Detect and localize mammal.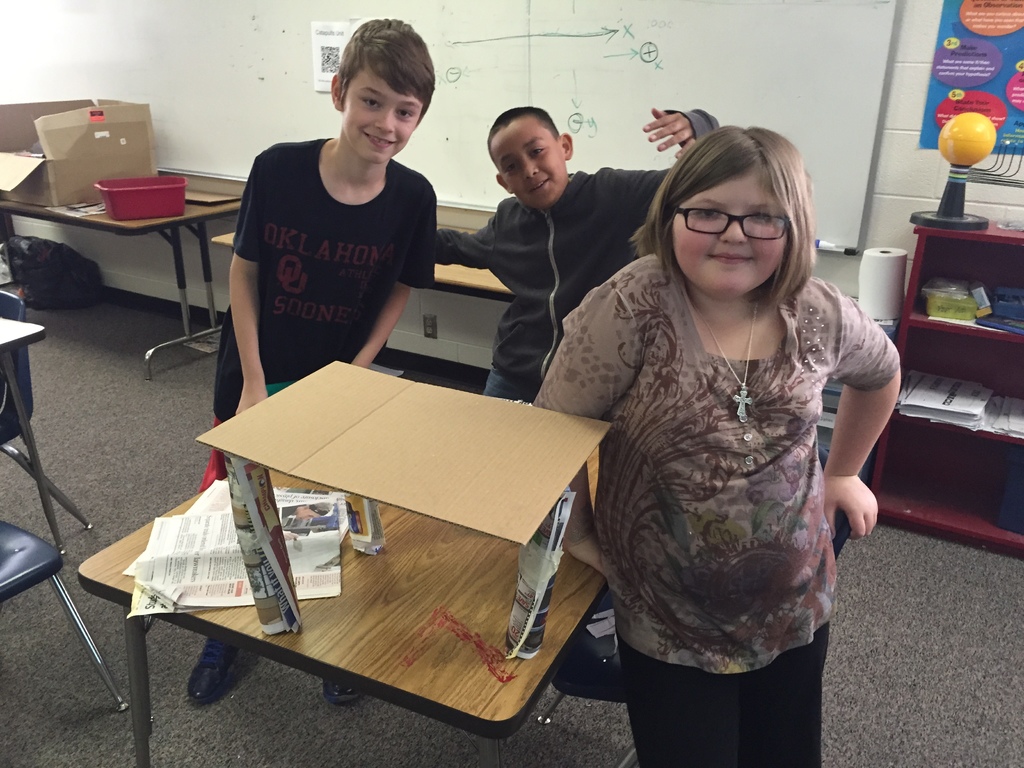
Localized at bbox=(184, 19, 431, 701).
